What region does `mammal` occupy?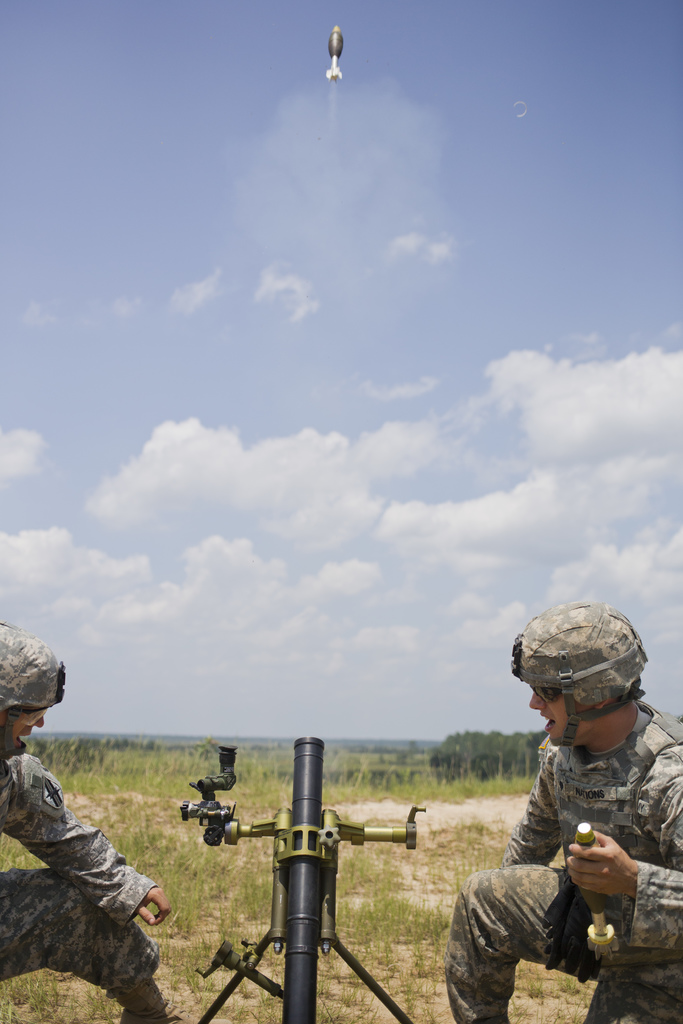
region(434, 657, 662, 1016).
